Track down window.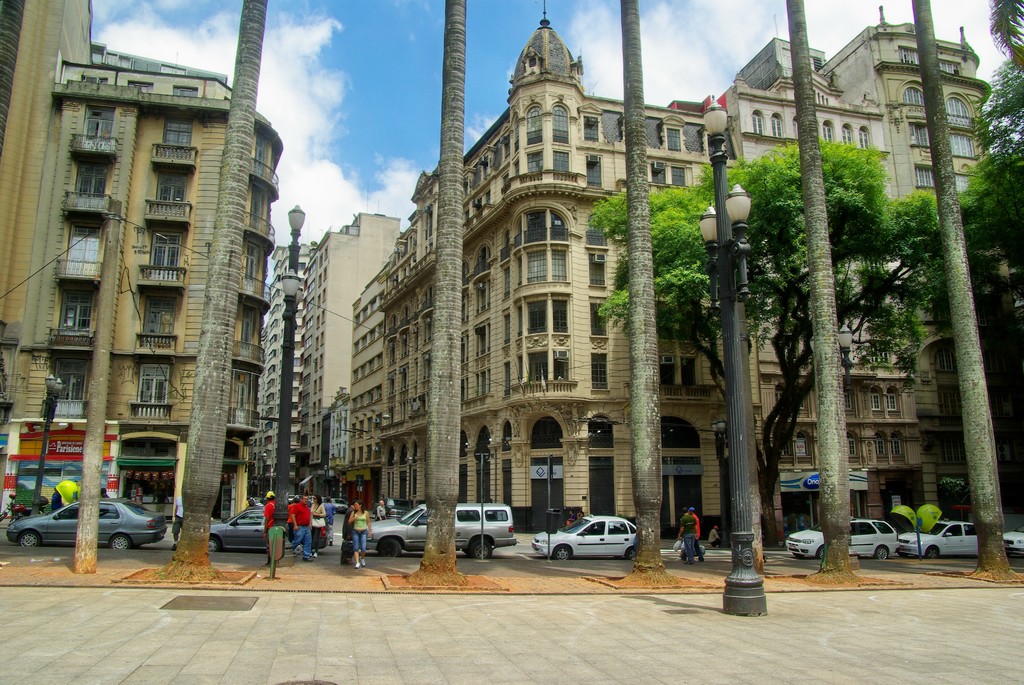
Tracked to <bbox>659, 355, 703, 384</bbox>.
